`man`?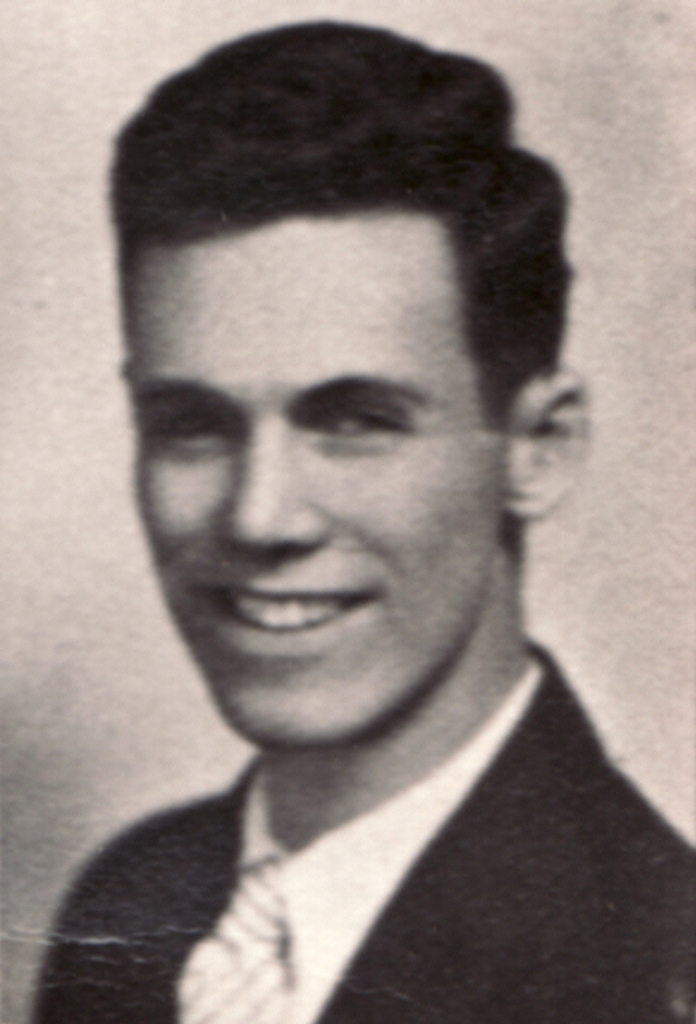
rect(18, 68, 695, 1007)
